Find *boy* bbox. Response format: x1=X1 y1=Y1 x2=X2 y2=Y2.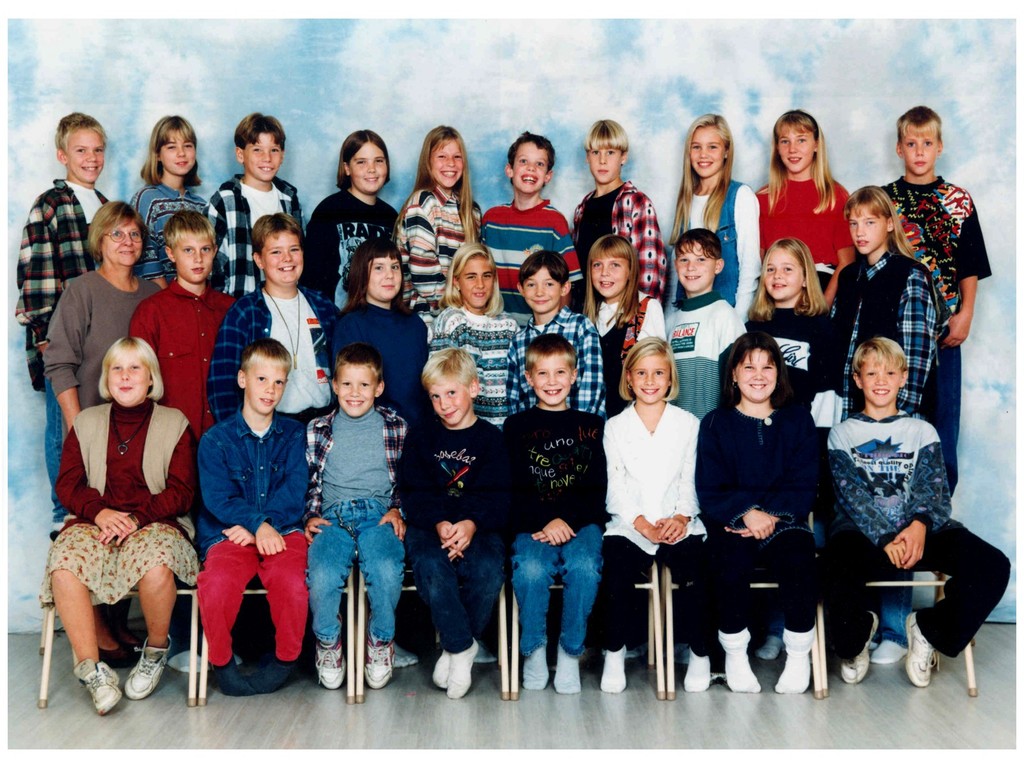
x1=883 y1=108 x2=991 y2=499.
